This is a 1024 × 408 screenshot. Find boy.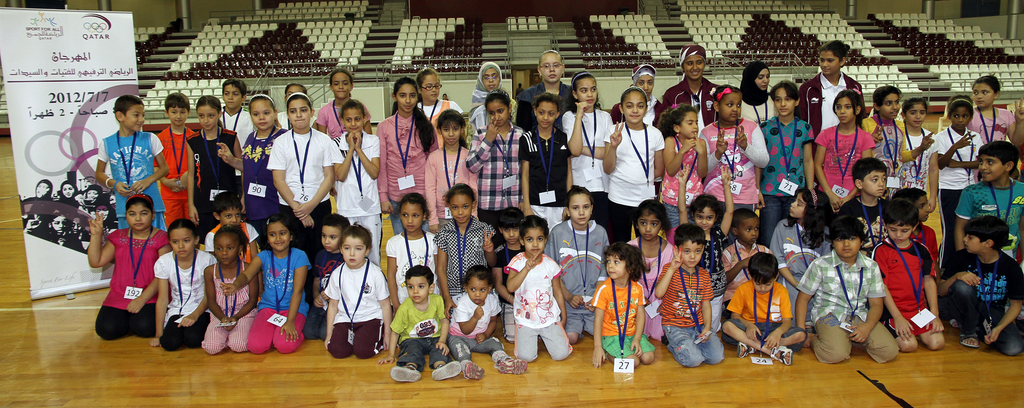
Bounding box: [93, 95, 168, 231].
